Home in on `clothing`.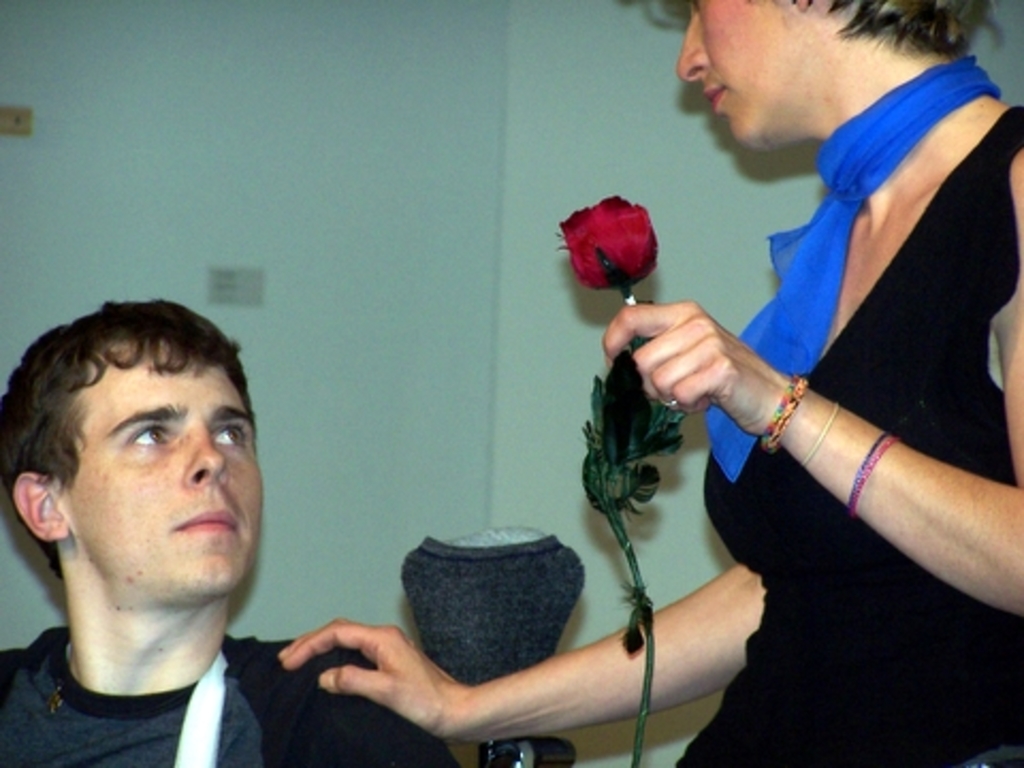
Homed in at box(663, 102, 1022, 766).
